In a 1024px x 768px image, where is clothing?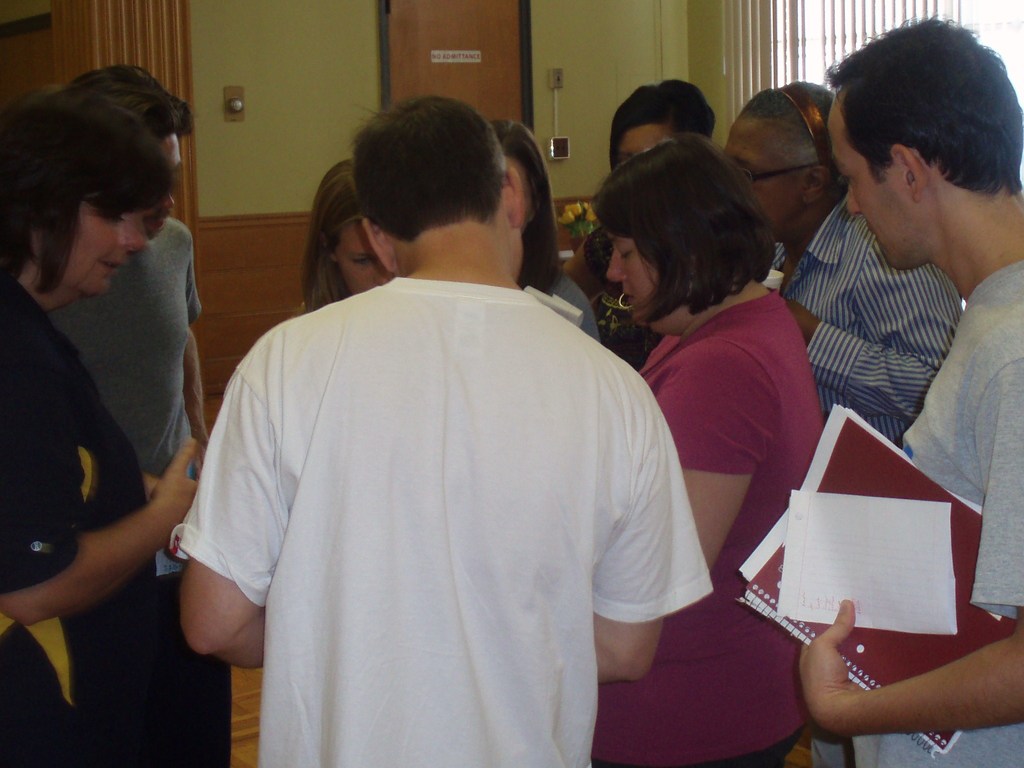
0, 265, 239, 765.
